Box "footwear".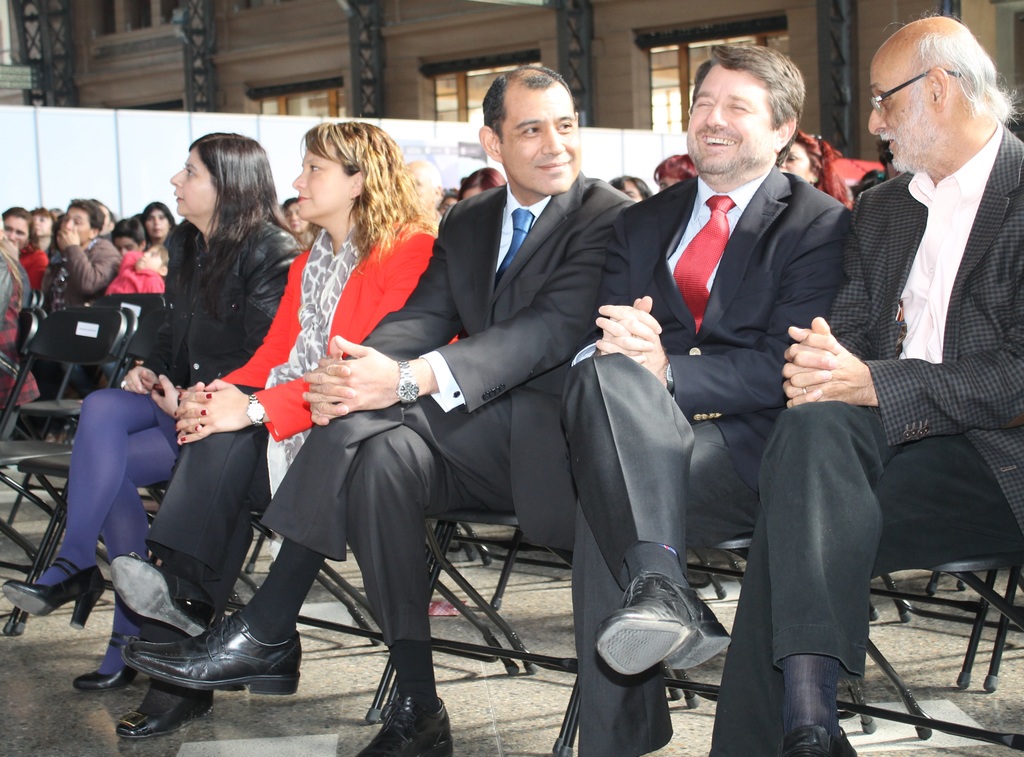
bbox=[591, 571, 742, 678].
